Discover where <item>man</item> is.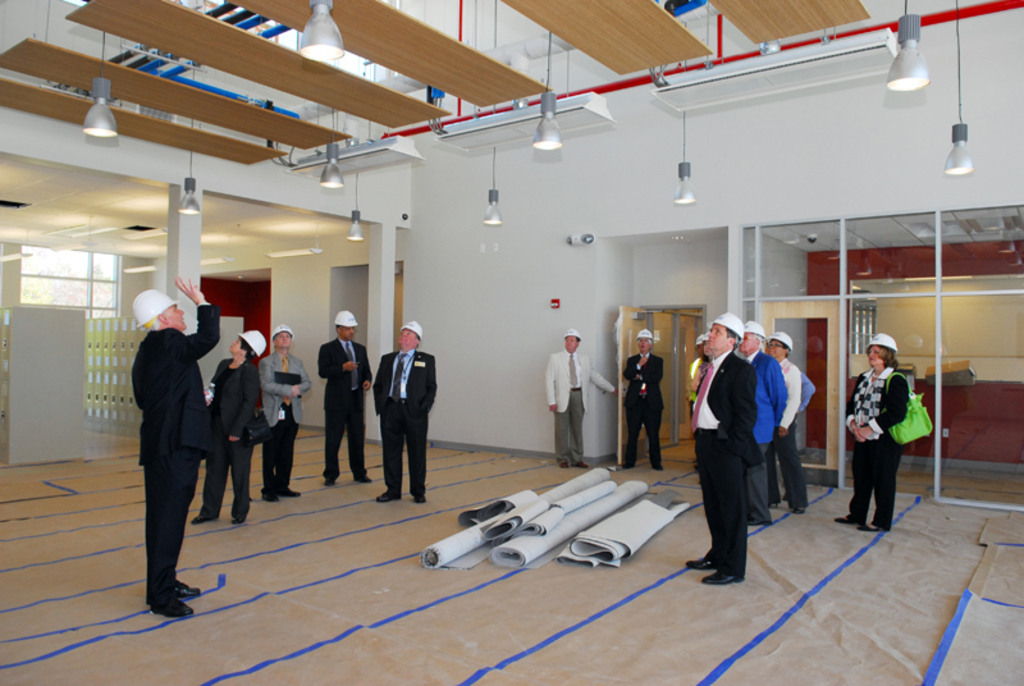
Discovered at 123,275,227,616.
